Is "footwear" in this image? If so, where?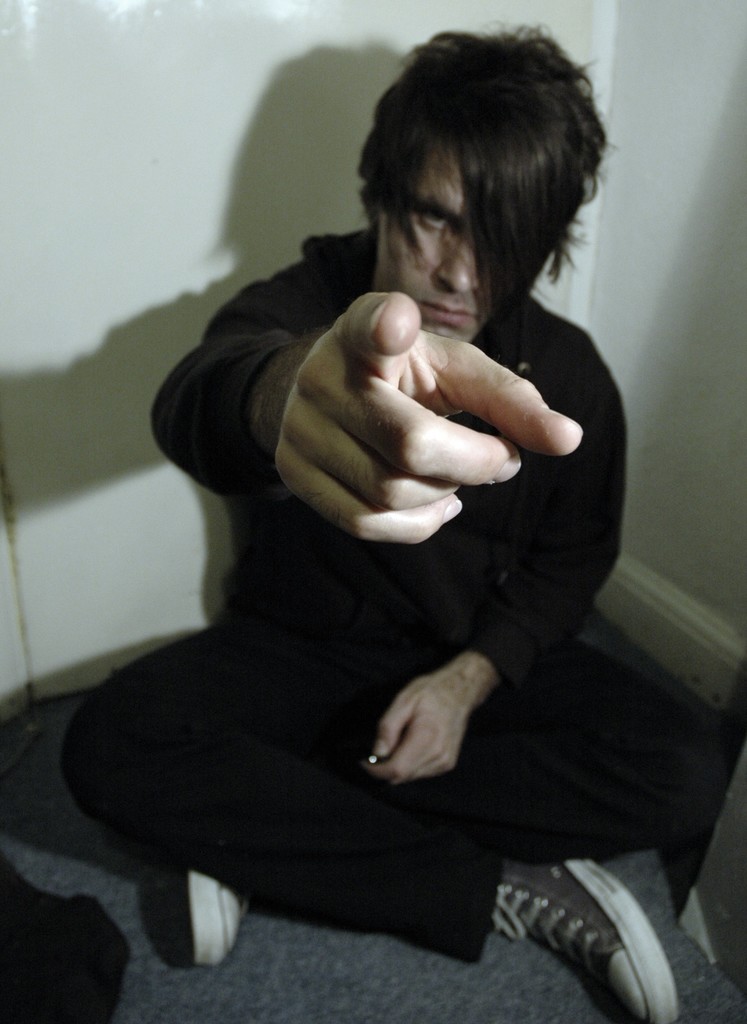
Yes, at bbox=[181, 868, 250, 966].
